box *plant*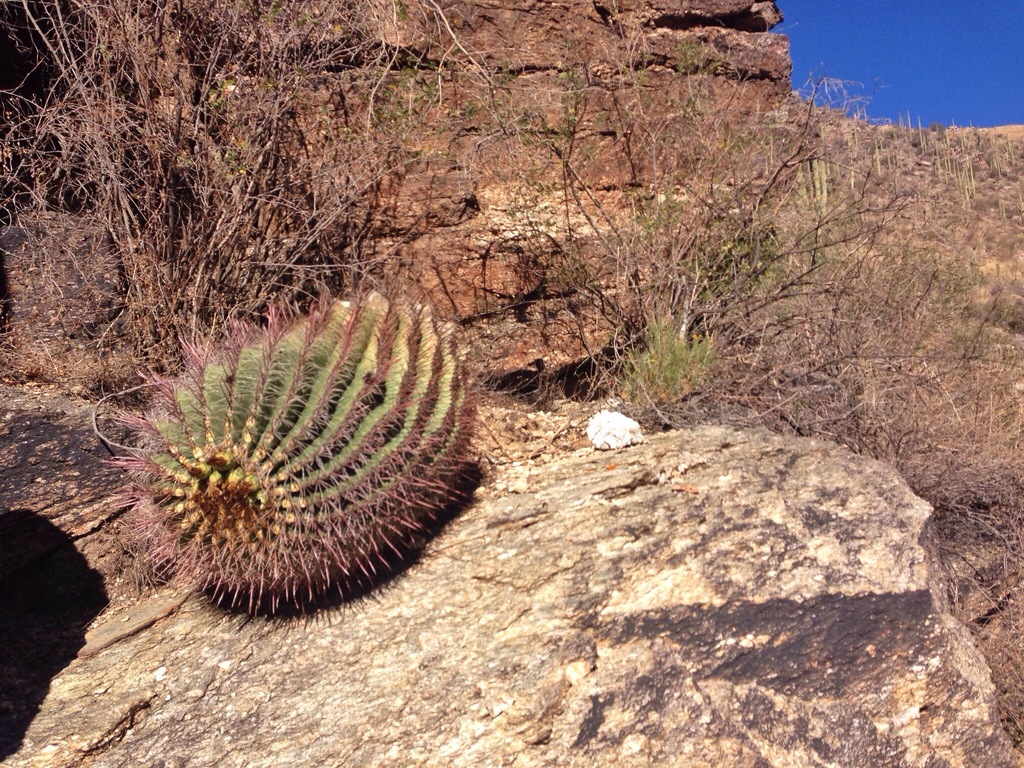
(left=108, top=284, right=489, bottom=621)
